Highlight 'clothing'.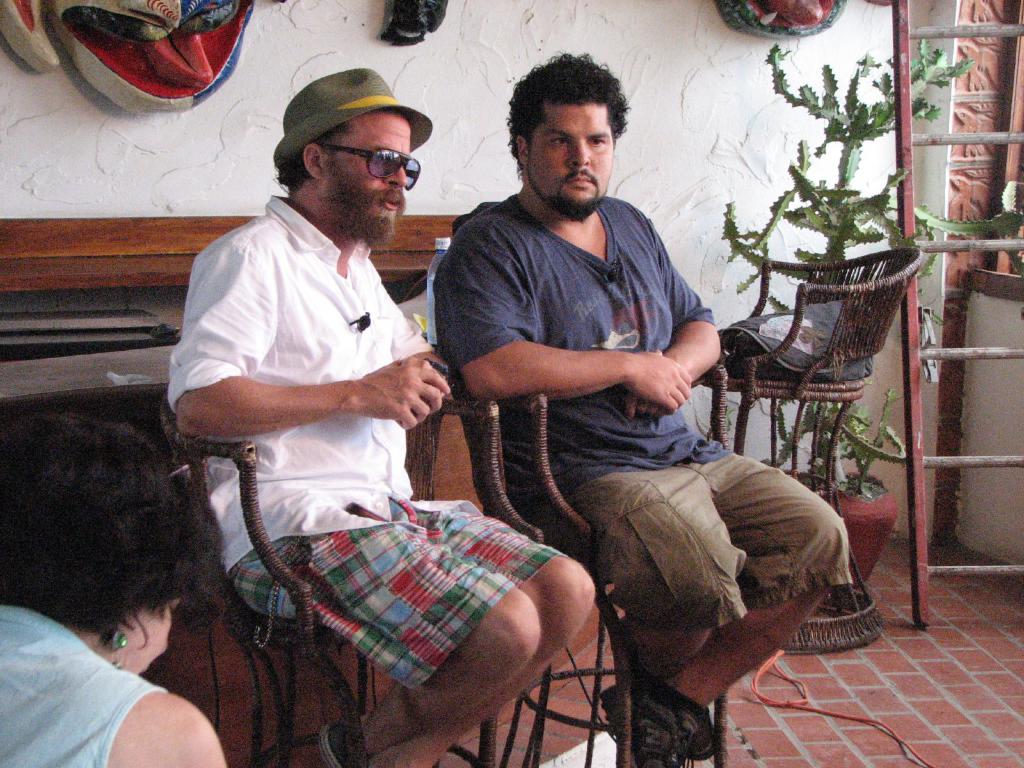
Highlighted region: bbox=[0, 604, 163, 767].
